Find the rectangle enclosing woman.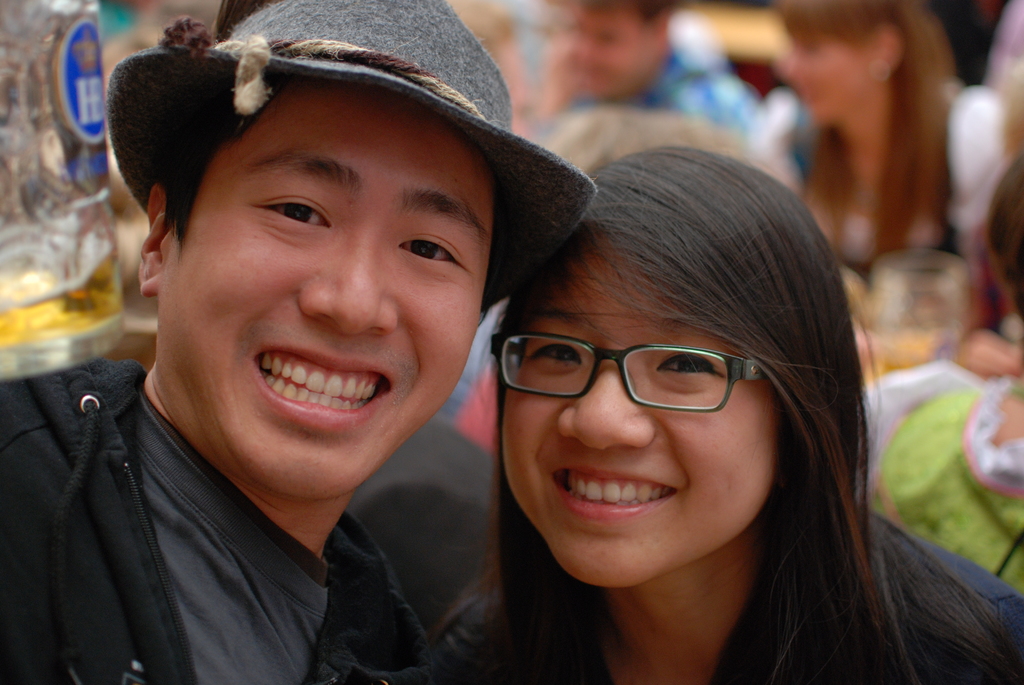
l=452, t=213, r=961, b=665.
